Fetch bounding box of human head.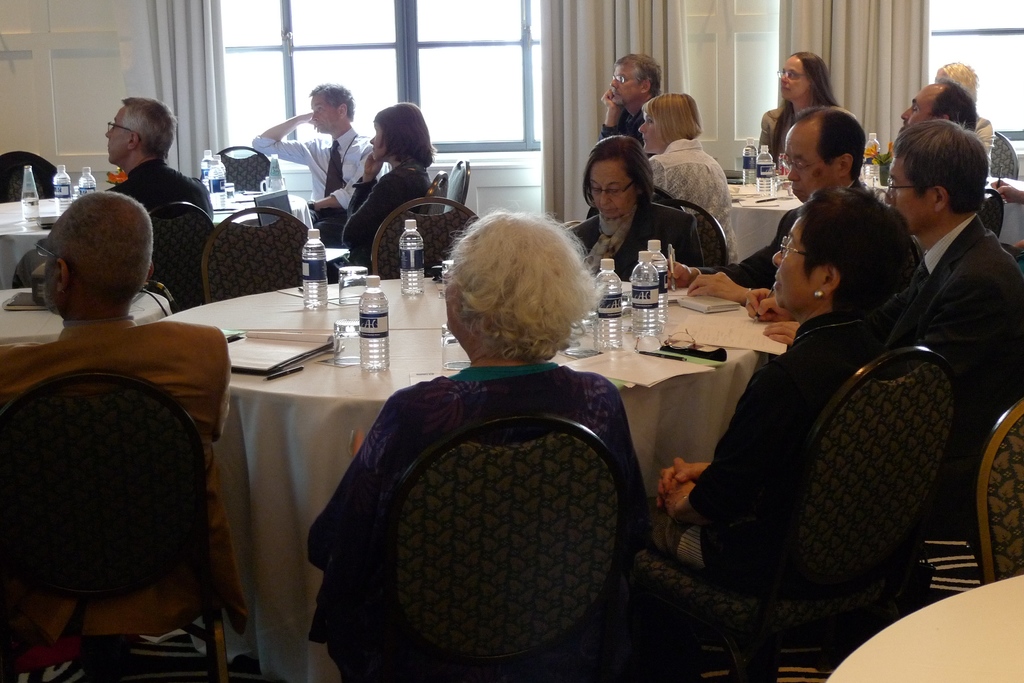
Bbox: 586, 134, 648, 221.
